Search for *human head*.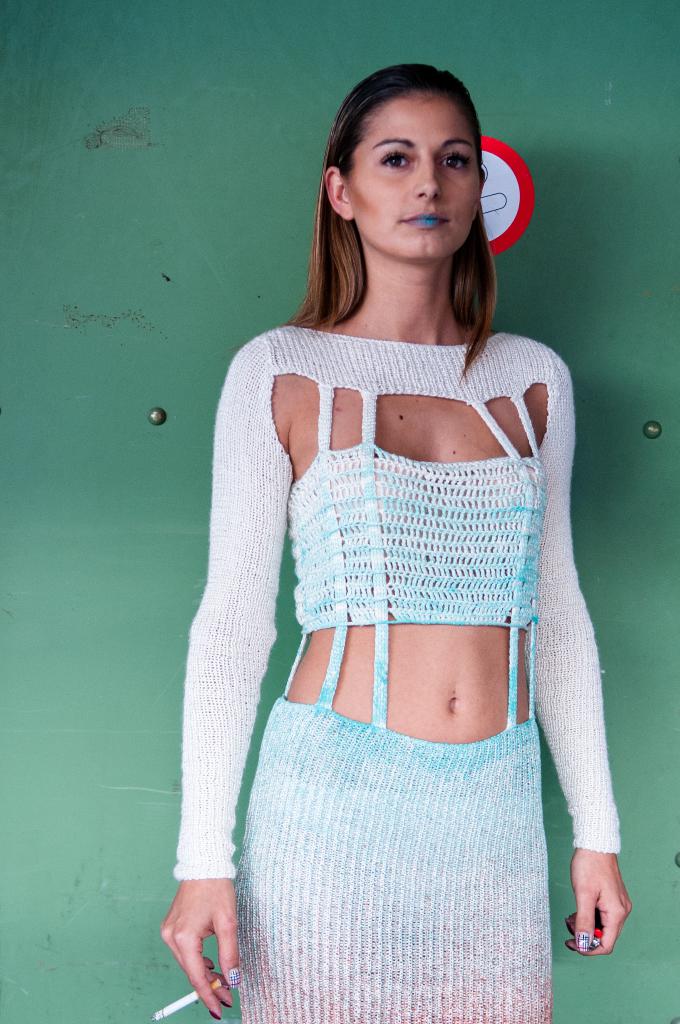
Found at x1=314 y1=57 x2=488 y2=258.
